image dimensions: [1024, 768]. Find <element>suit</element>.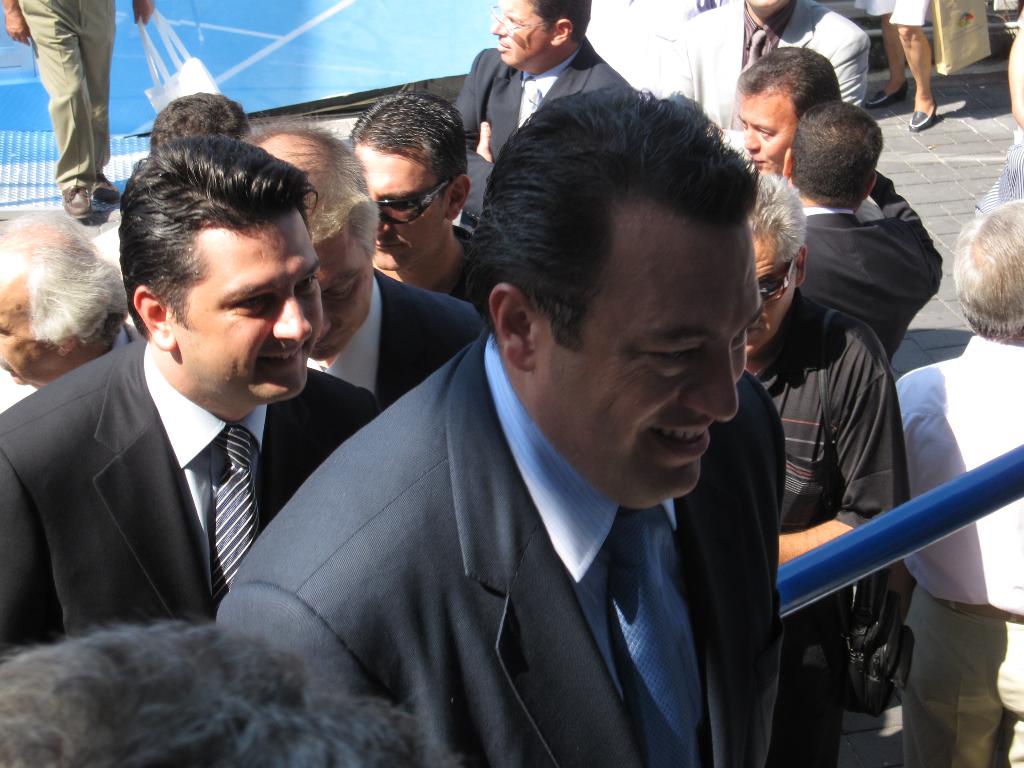
[0, 338, 384, 666].
